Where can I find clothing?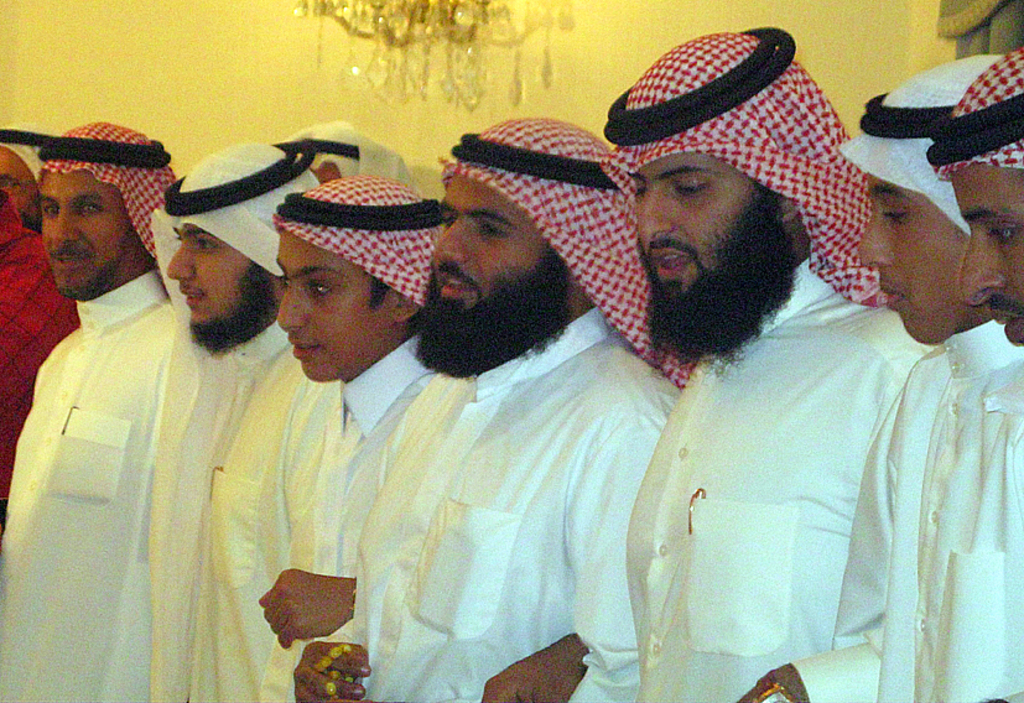
You can find it at pyautogui.locateOnScreen(789, 316, 1023, 702).
